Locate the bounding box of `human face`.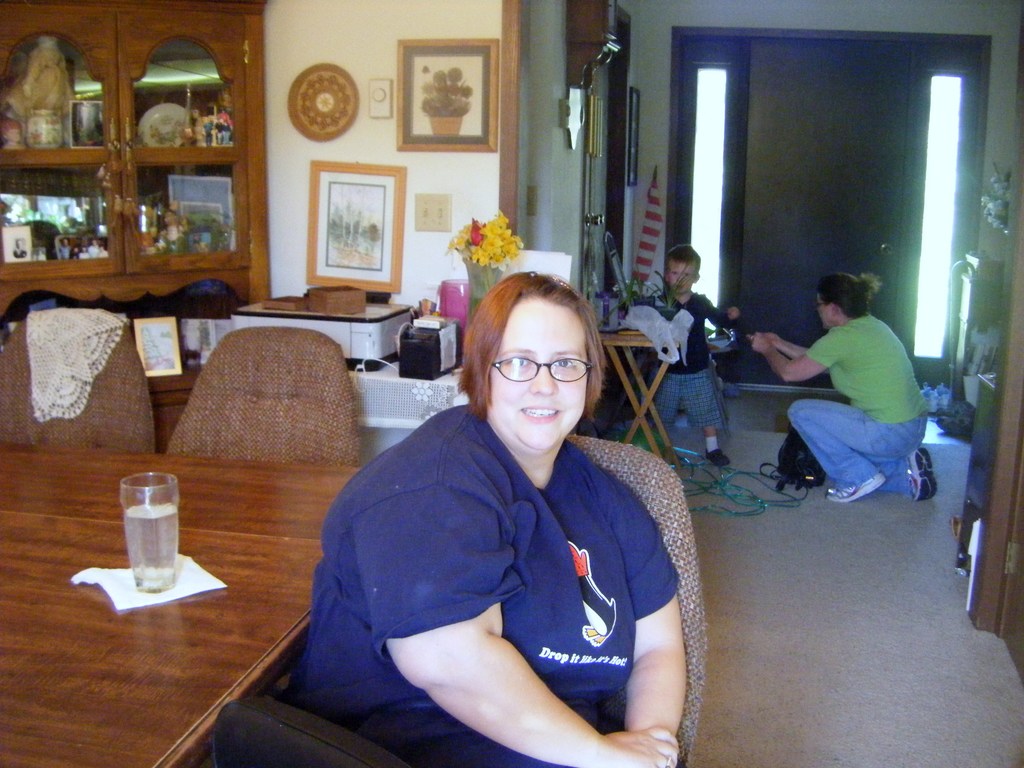
Bounding box: locate(485, 296, 593, 460).
